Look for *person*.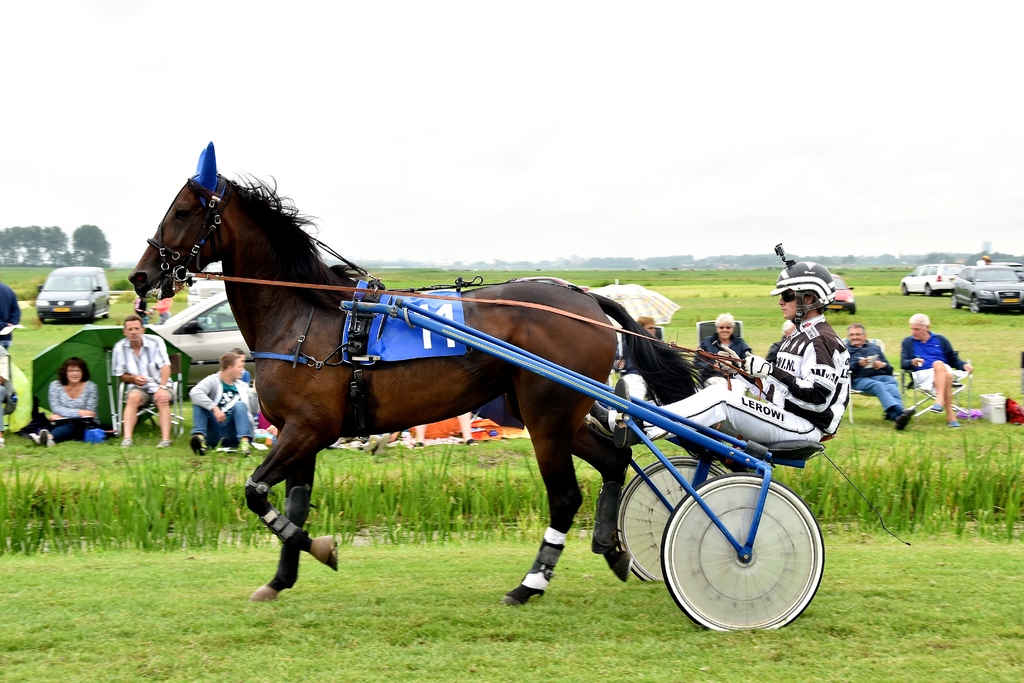
Found: left=589, top=255, right=849, bottom=452.
